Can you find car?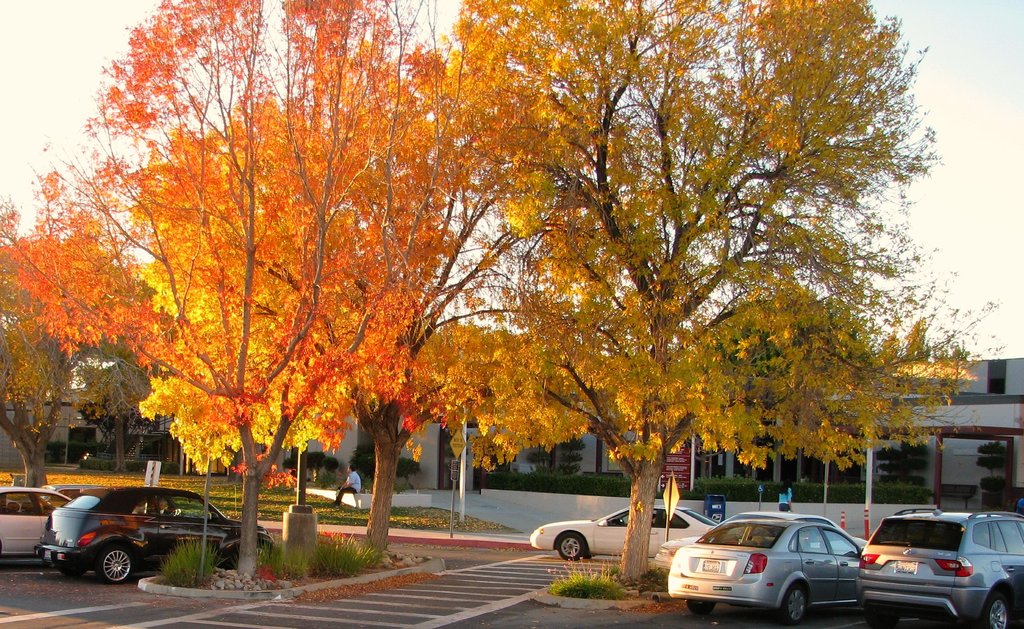
Yes, bounding box: 529,504,714,559.
